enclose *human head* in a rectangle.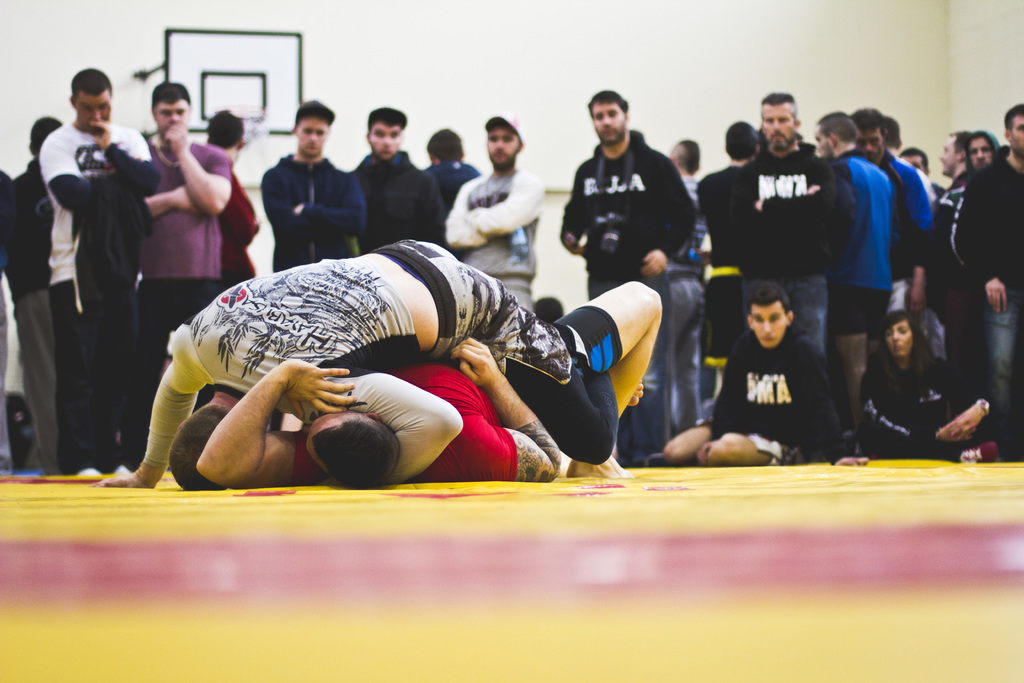
[428,126,464,162].
